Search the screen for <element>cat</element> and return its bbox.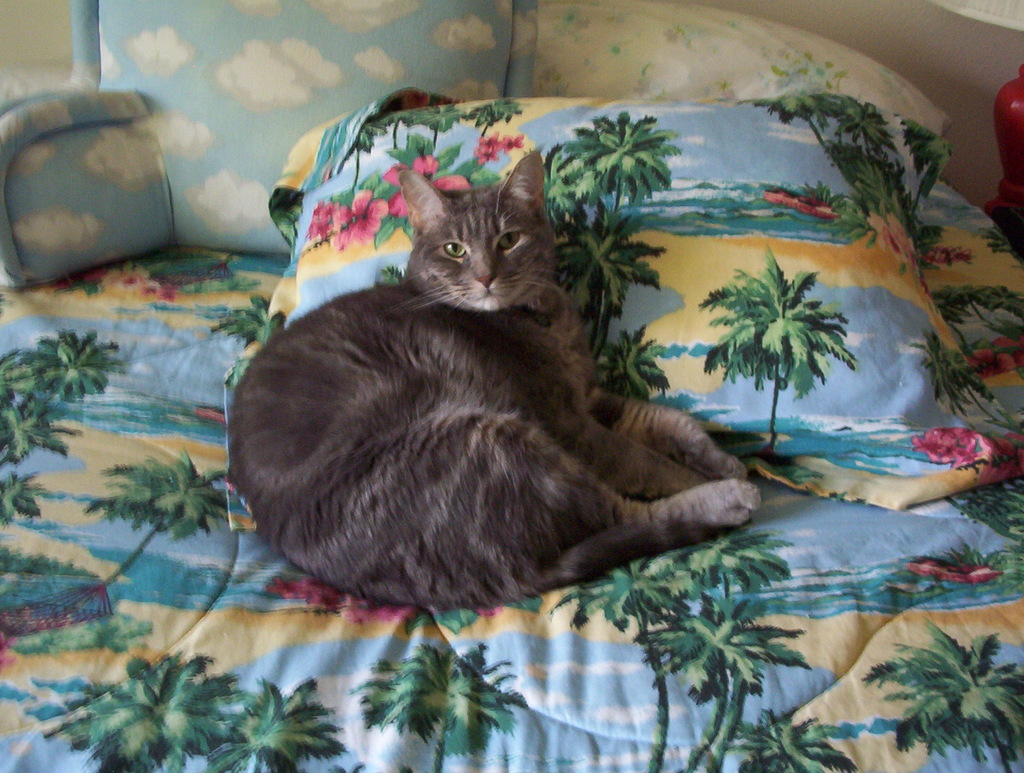
Found: Rect(225, 147, 764, 617).
